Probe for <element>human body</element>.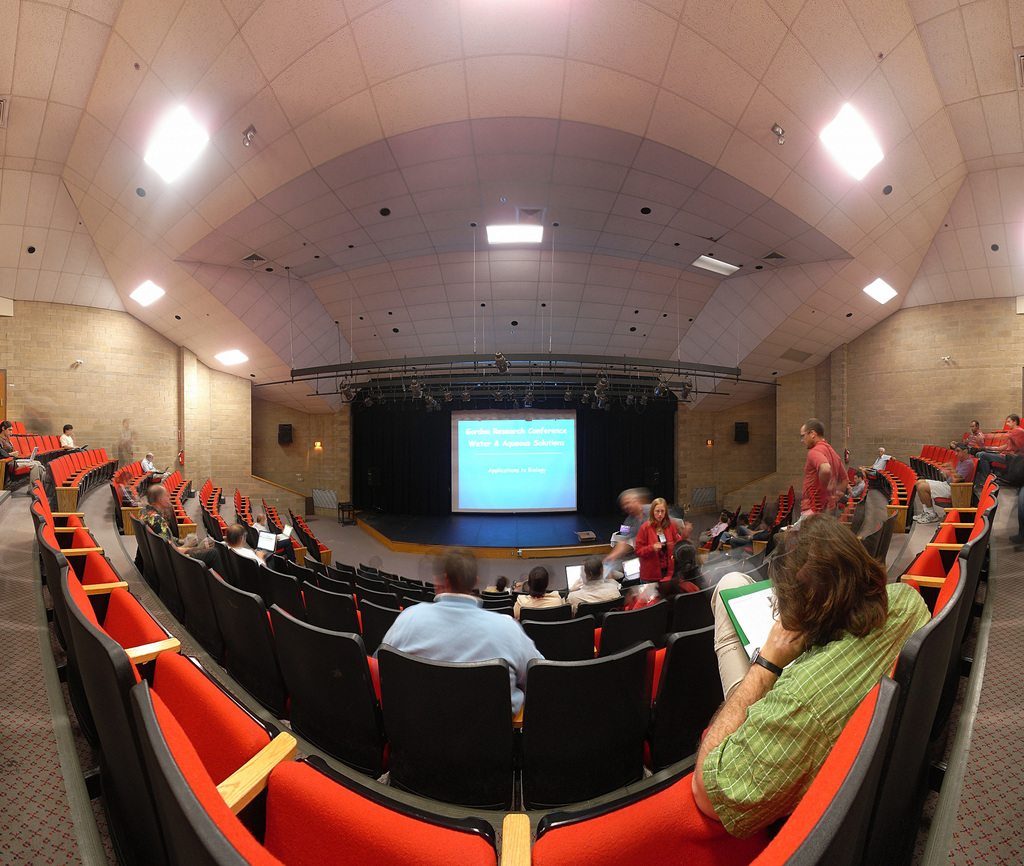
Probe result: detection(975, 414, 1023, 485).
